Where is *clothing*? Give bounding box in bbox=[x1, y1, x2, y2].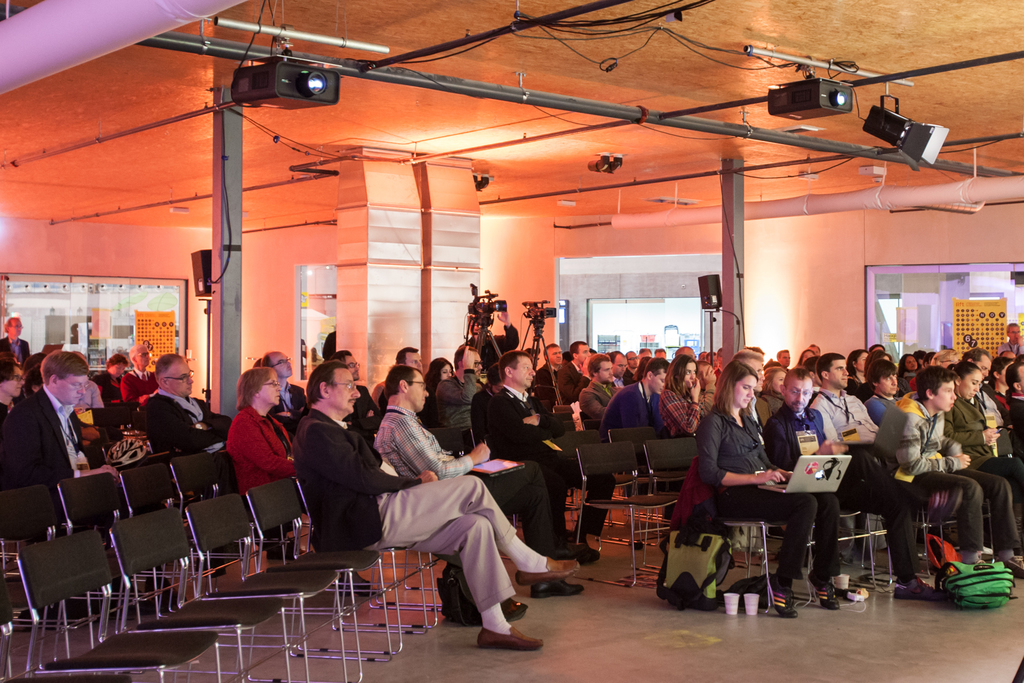
bbox=[83, 370, 114, 415].
